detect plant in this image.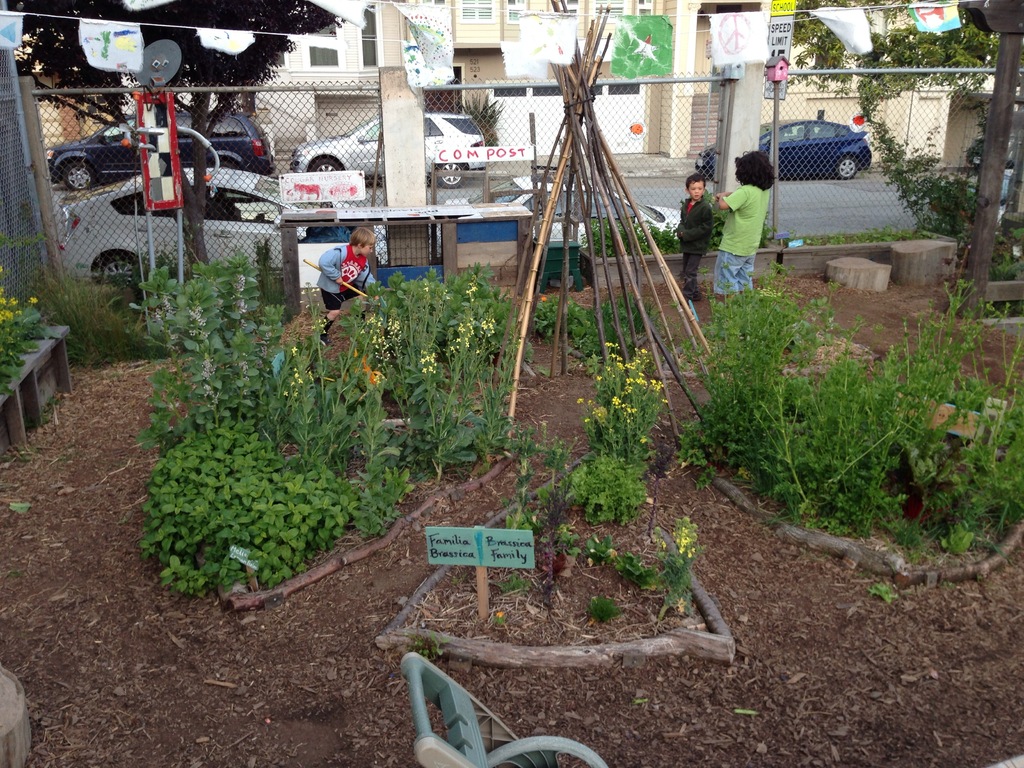
Detection: region(469, 349, 543, 467).
